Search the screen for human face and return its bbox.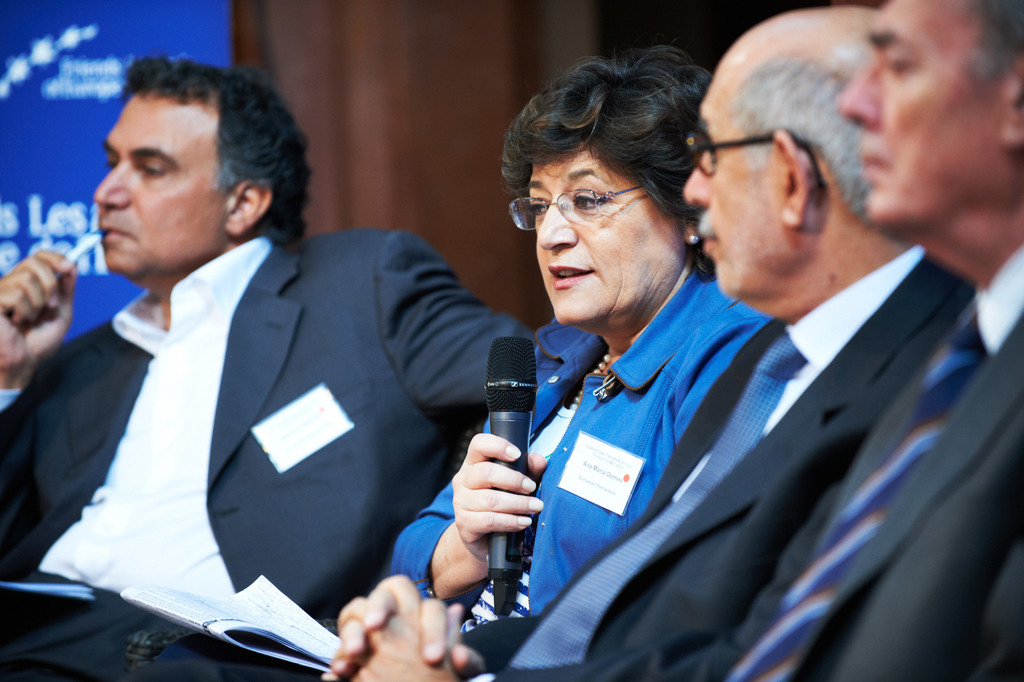
Found: left=676, top=103, right=781, bottom=295.
